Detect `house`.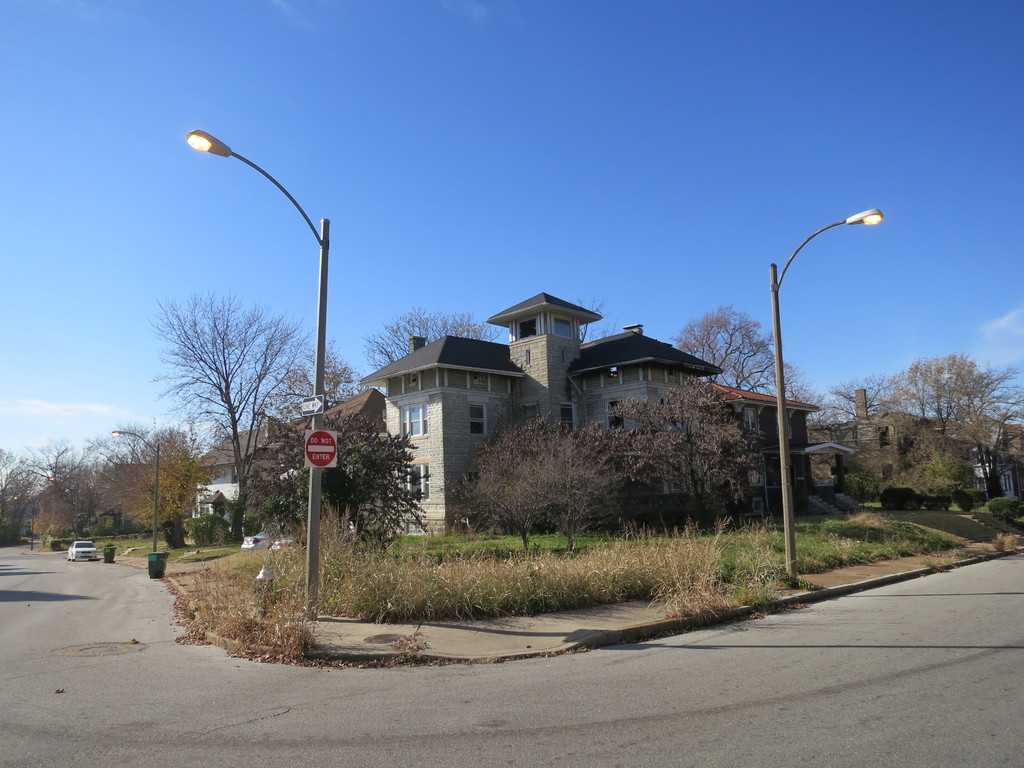
Detected at {"x1": 795, "y1": 382, "x2": 921, "y2": 501}.
